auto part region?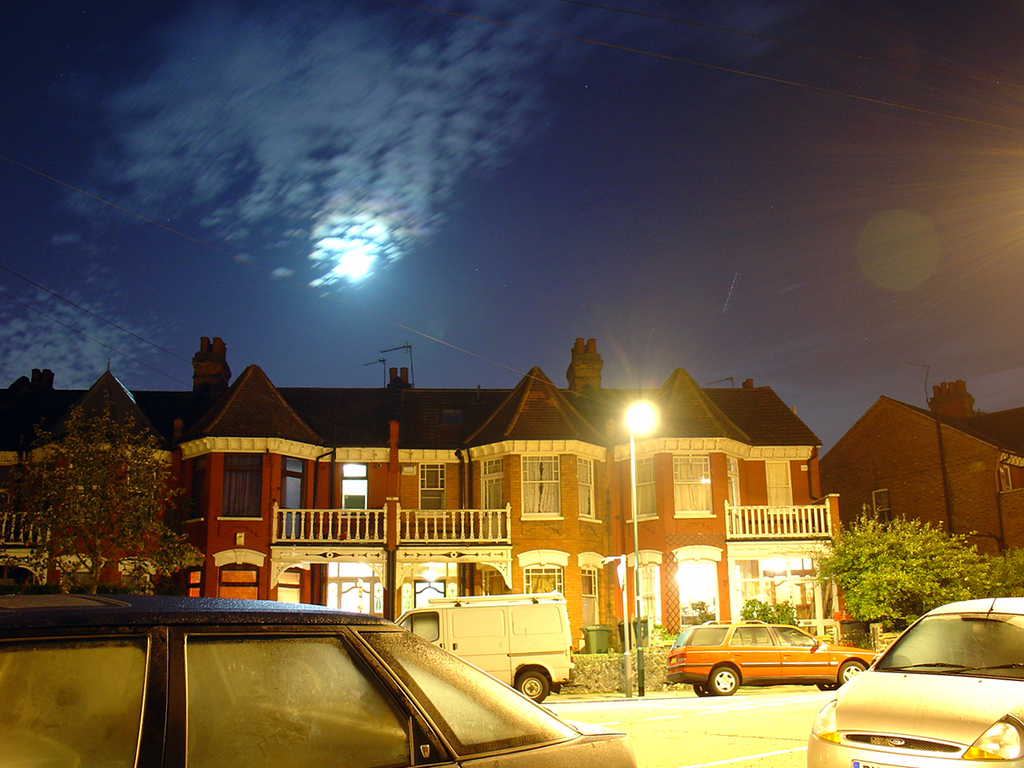
rect(849, 606, 1023, 689)
